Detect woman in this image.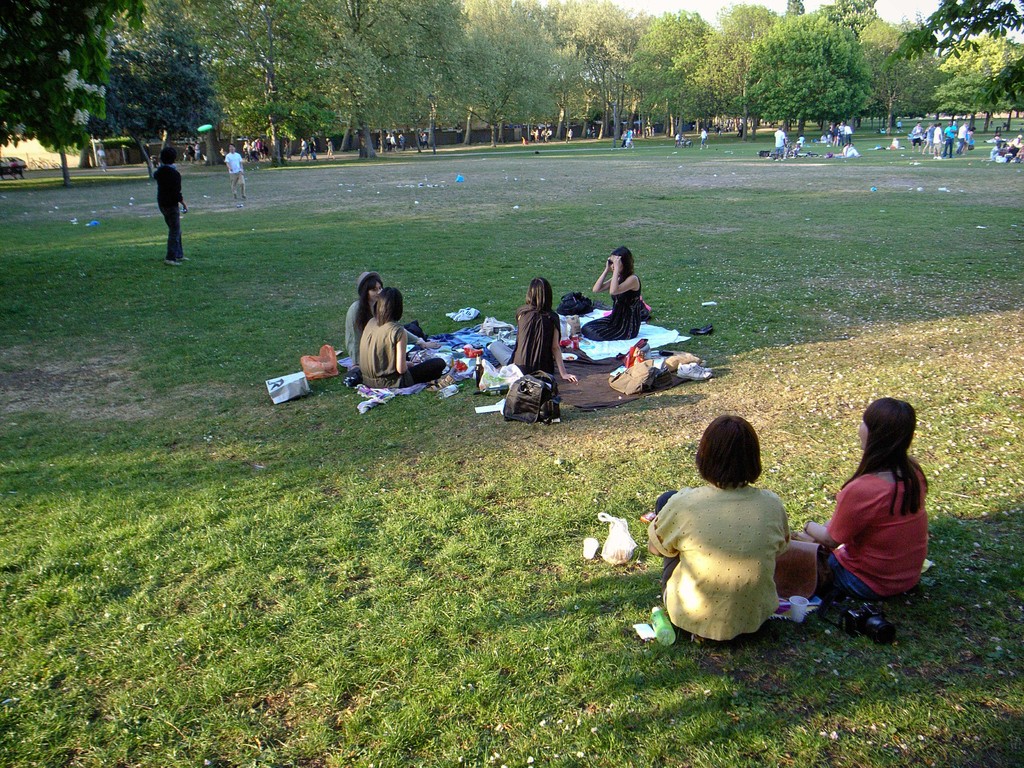
Detection: detection(486, 278, 580, 382).
